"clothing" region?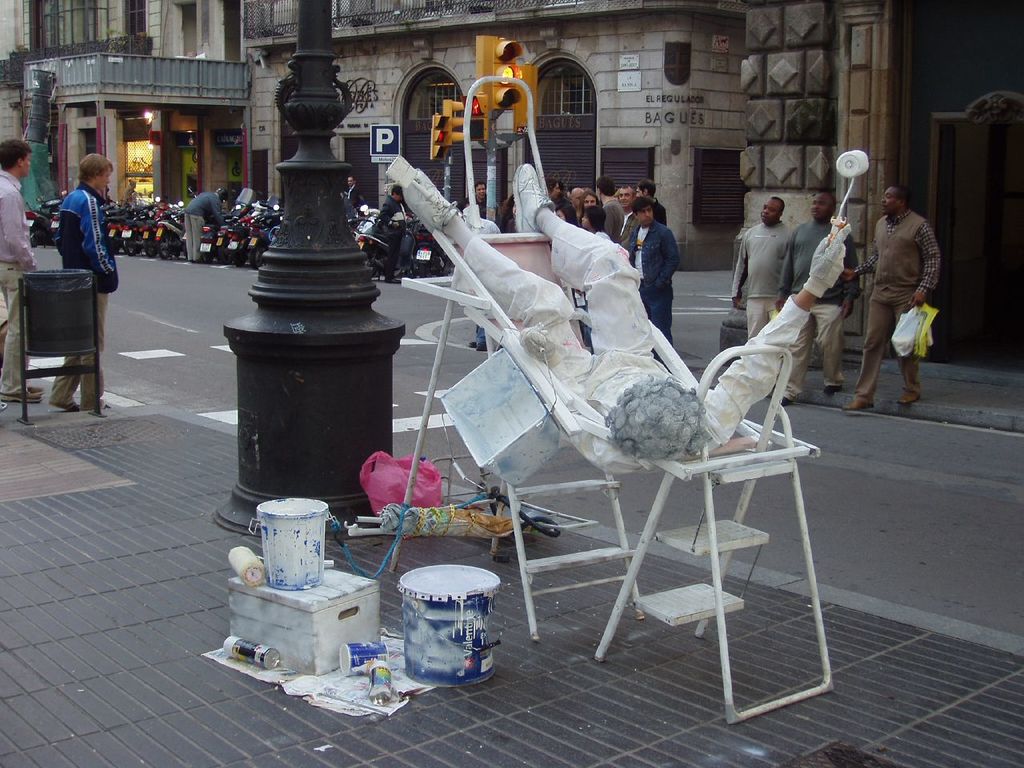
<bbox>378, 194, 408, 286</bbox>
